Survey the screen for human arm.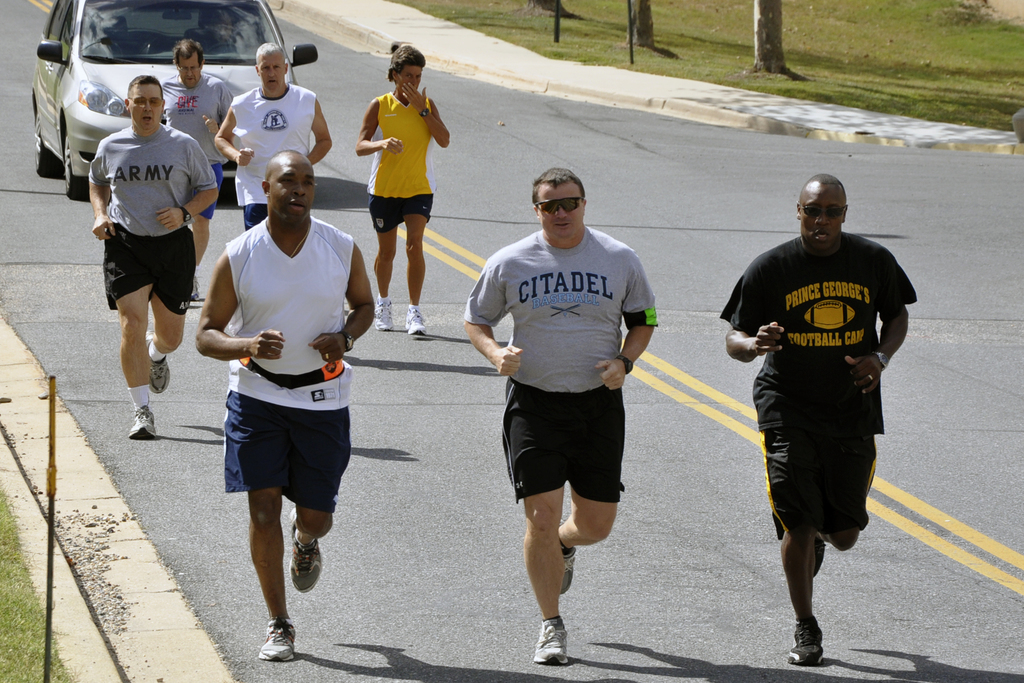
Survey found: bbox(214, 94, 255, 165).
